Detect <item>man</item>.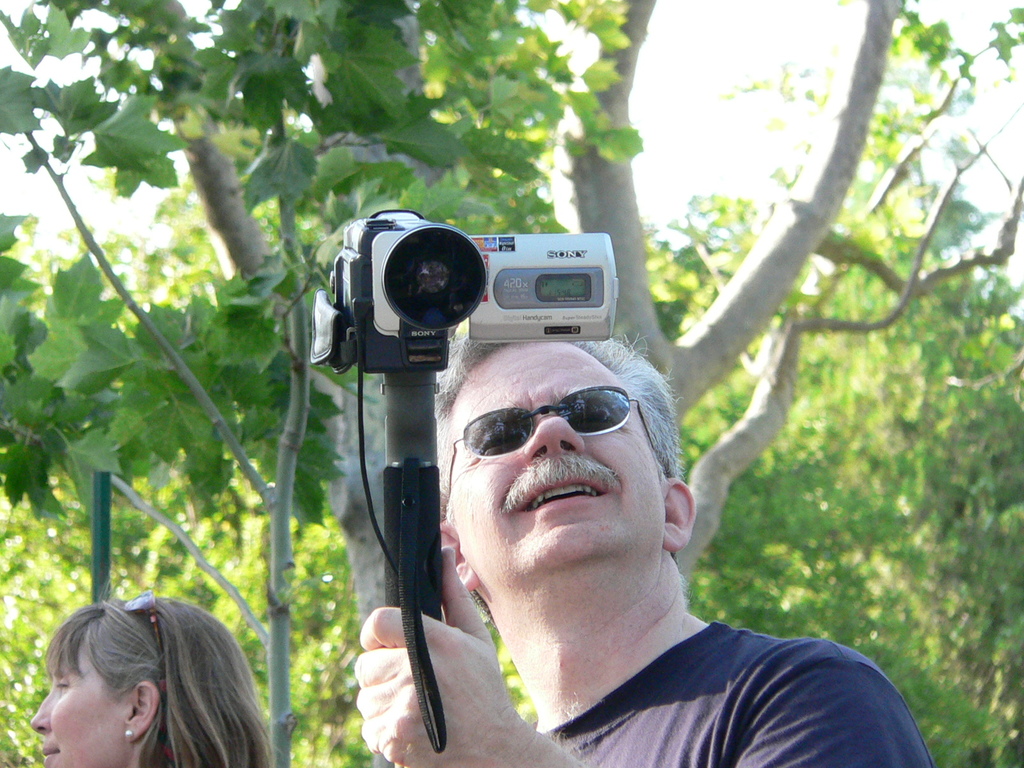
Detected at [381, 319, 935, 767].
